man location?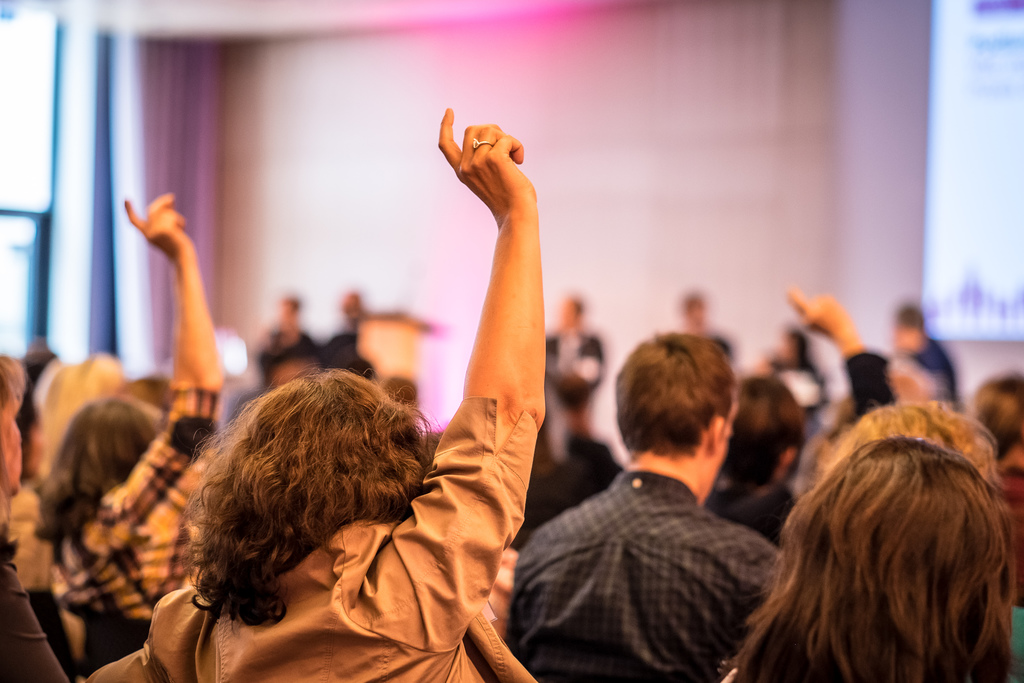
(left=884, top=297, right=957, bottom=407)
